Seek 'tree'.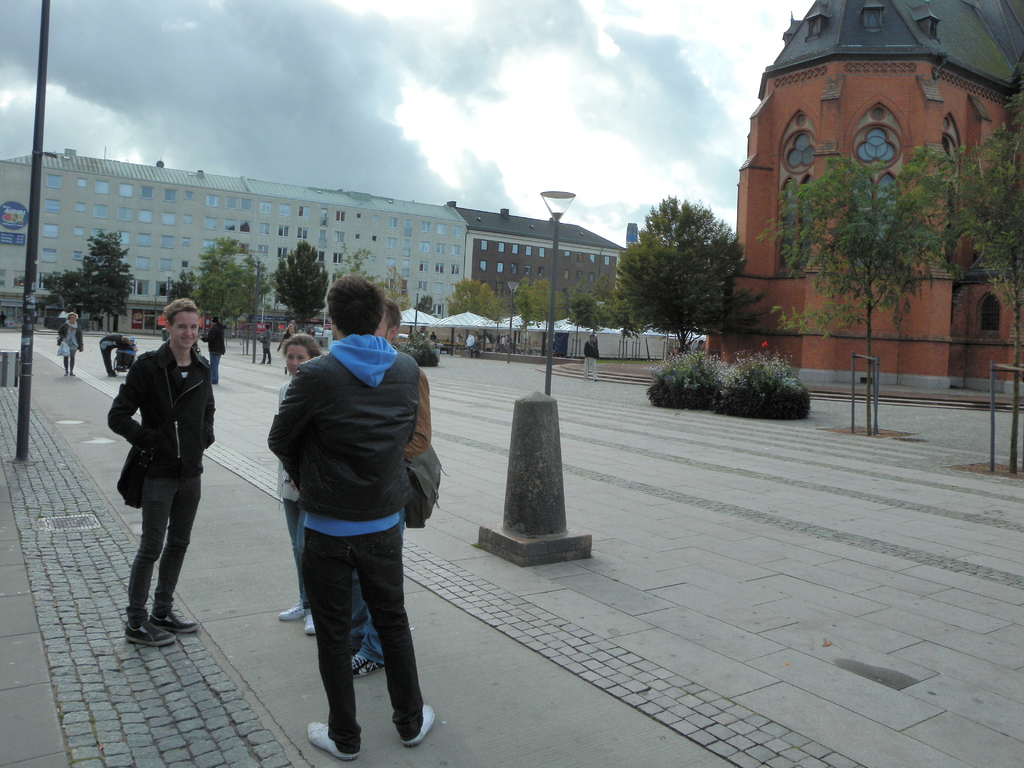
box(331, 241, 380, 287).
